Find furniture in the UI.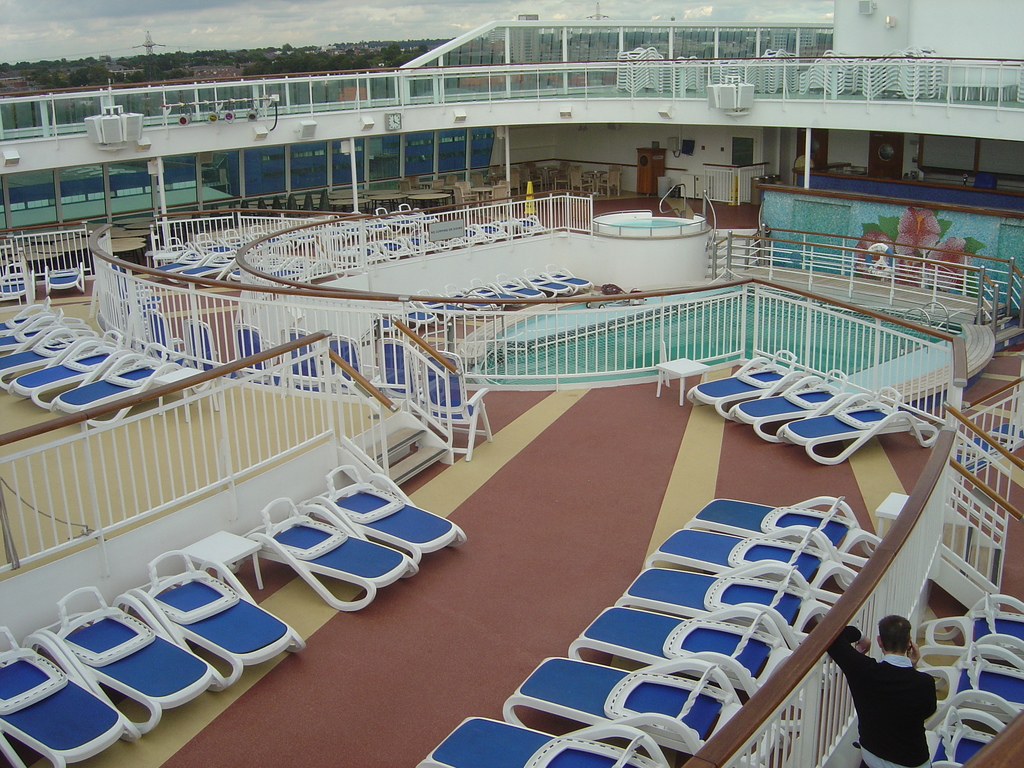
UI element at region(126, 547, 308, 695).
